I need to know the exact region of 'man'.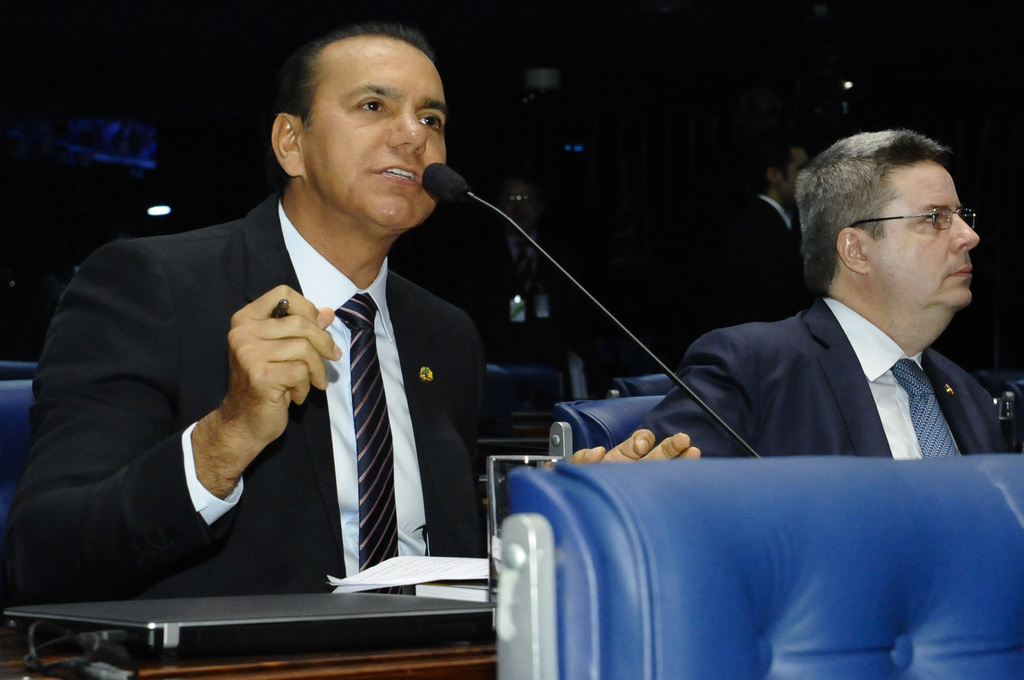
Region: box(710, 139, 815, 322).
